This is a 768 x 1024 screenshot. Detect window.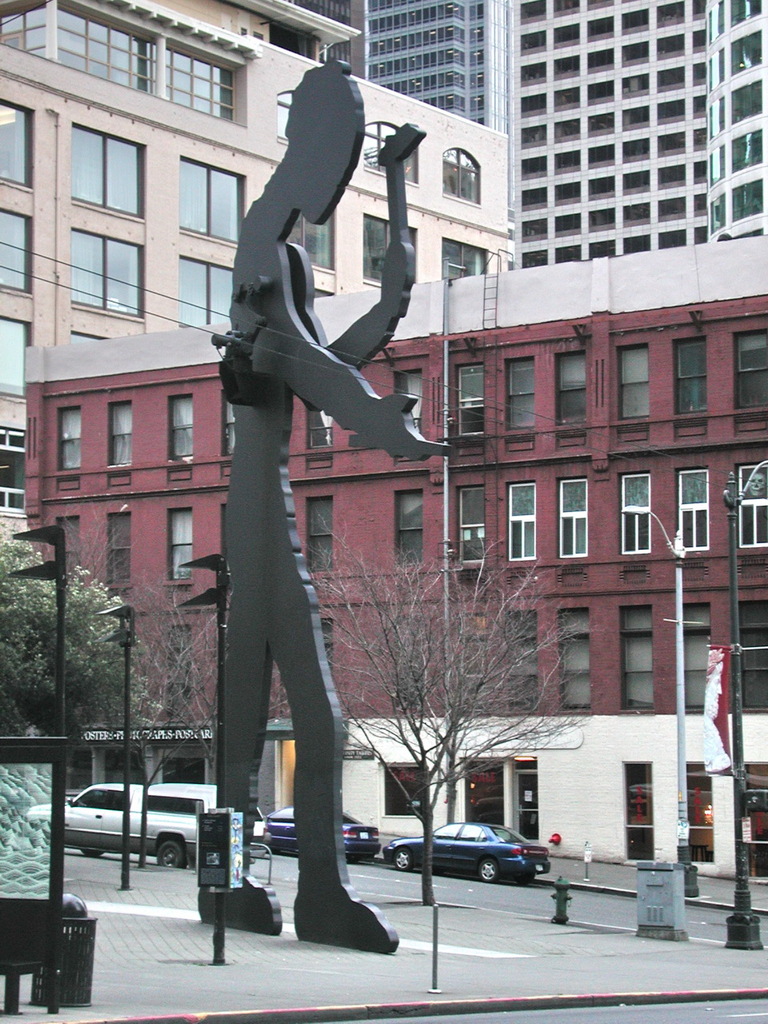
BBox(0, 322, 31, 398).
